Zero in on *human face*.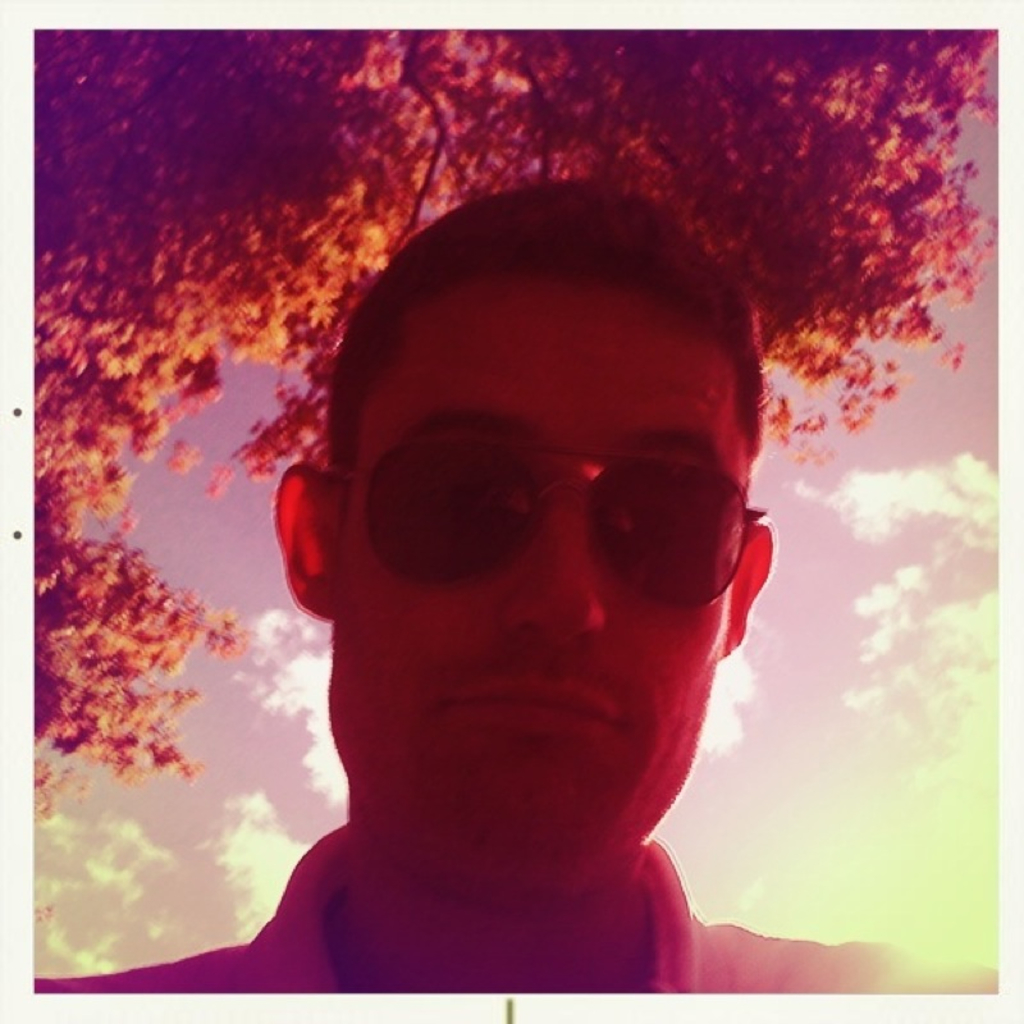
Zeroed in: [x1=323, y1=280, x2=733, y2=906].
